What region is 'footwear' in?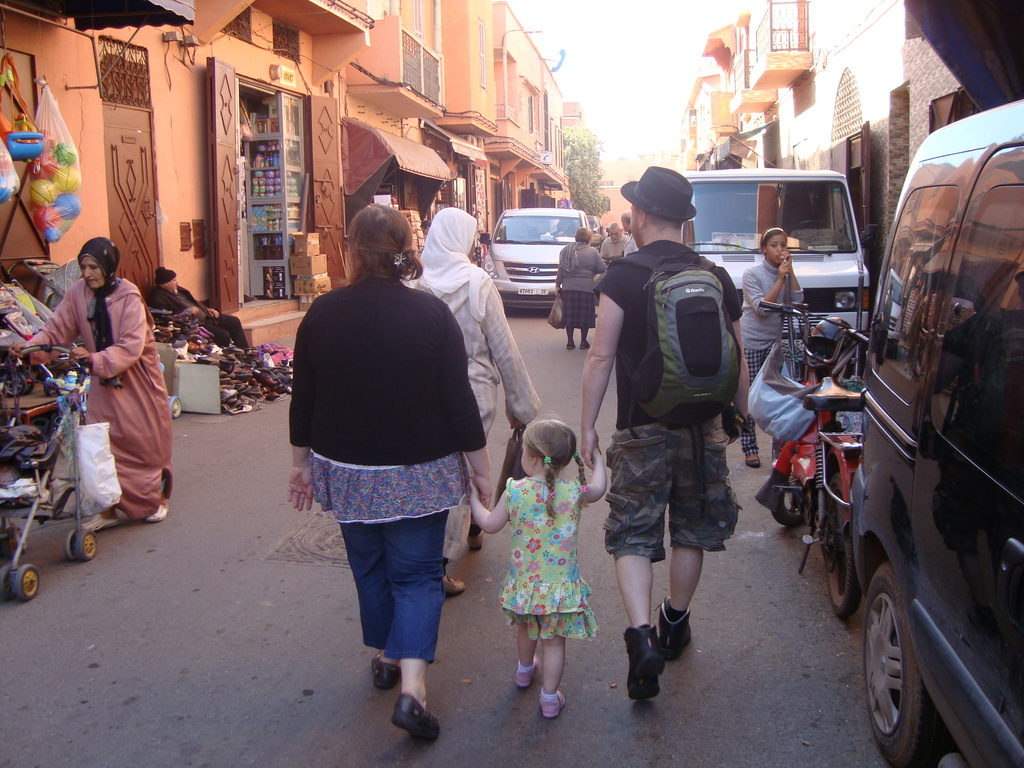
detection(442, 575, 463, 597).
